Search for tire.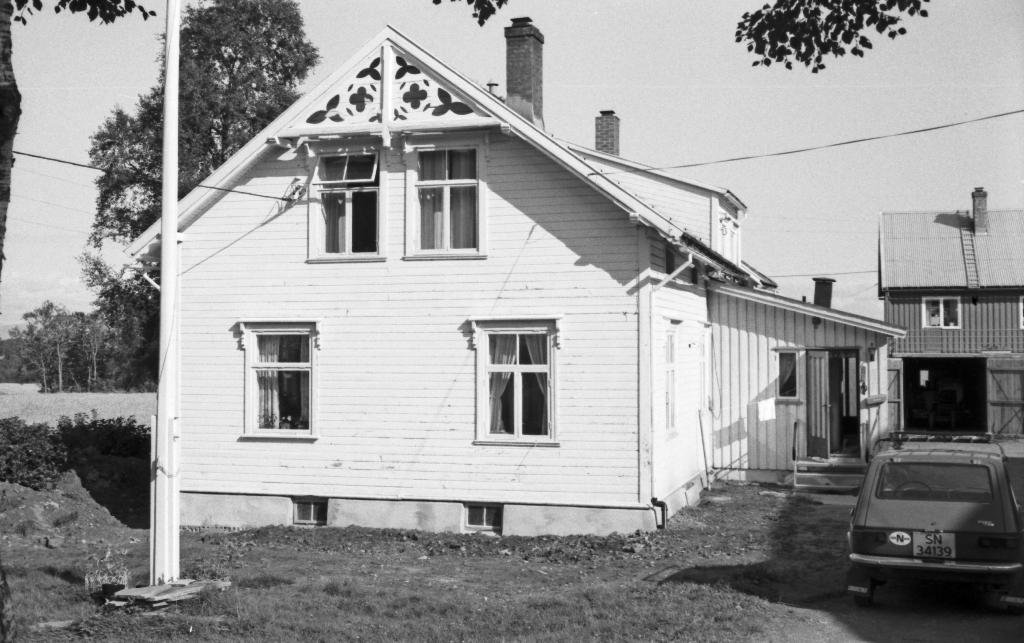
Found at x1=845 y1=553 x2=873 y2=597.
